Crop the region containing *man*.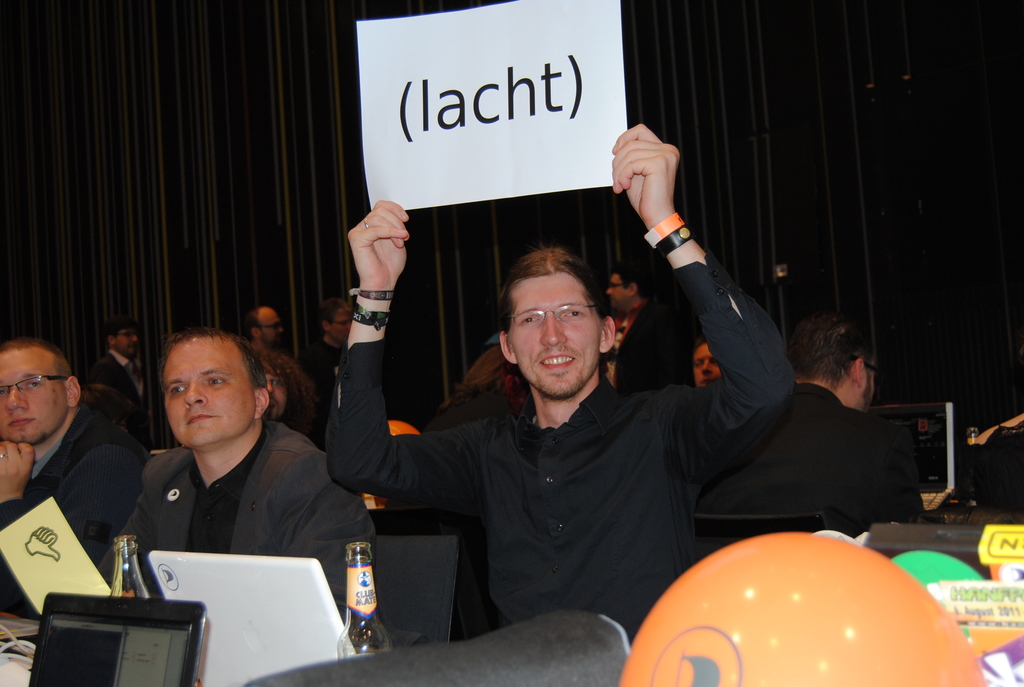
Crop region: bbox=(332, 210, 808, 644).
